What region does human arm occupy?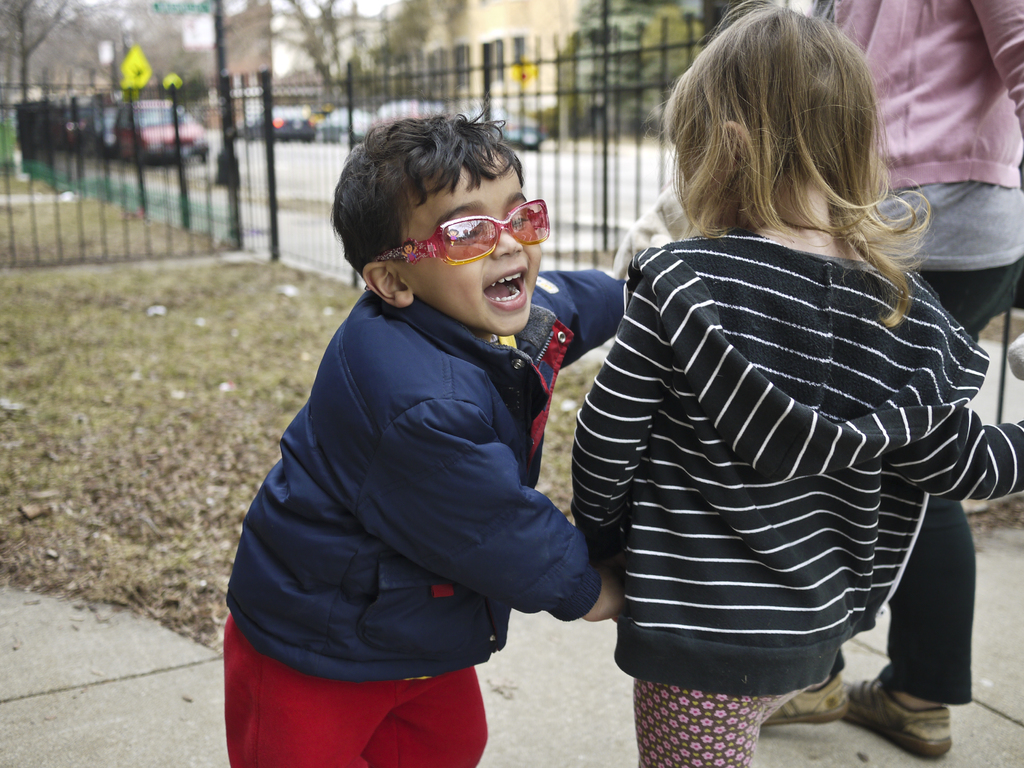
[x1=572, y1=255, x2=668, y2=532].
